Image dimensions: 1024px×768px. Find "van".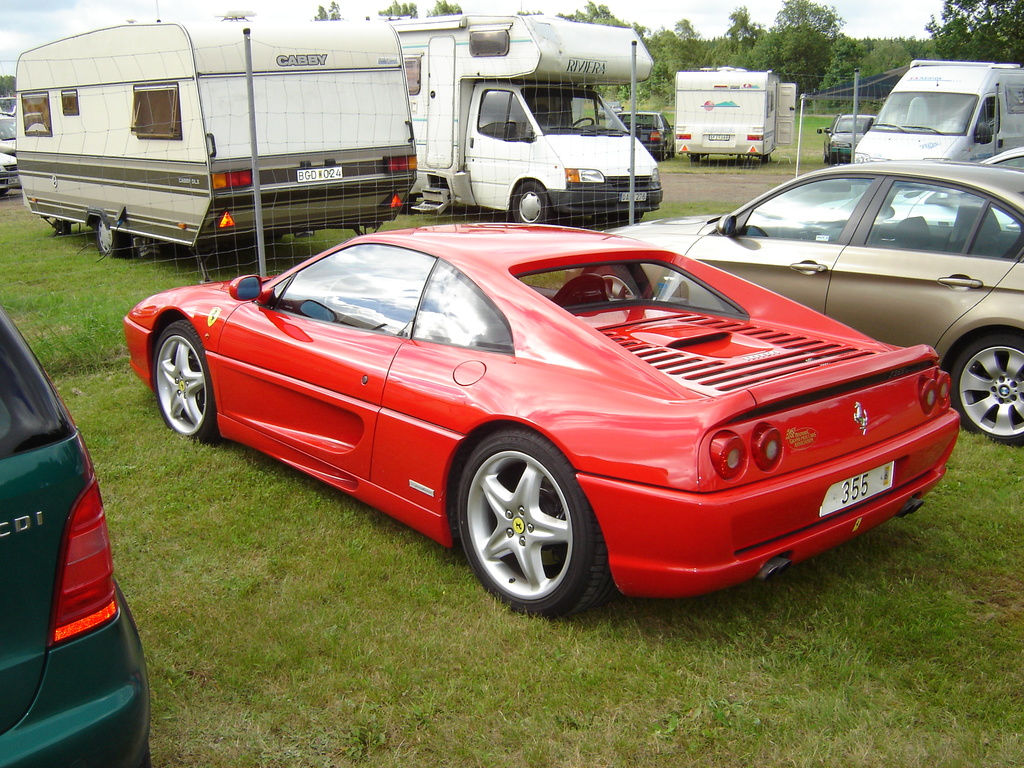
x1=845 y1=56 x2=1023 y2=166.
